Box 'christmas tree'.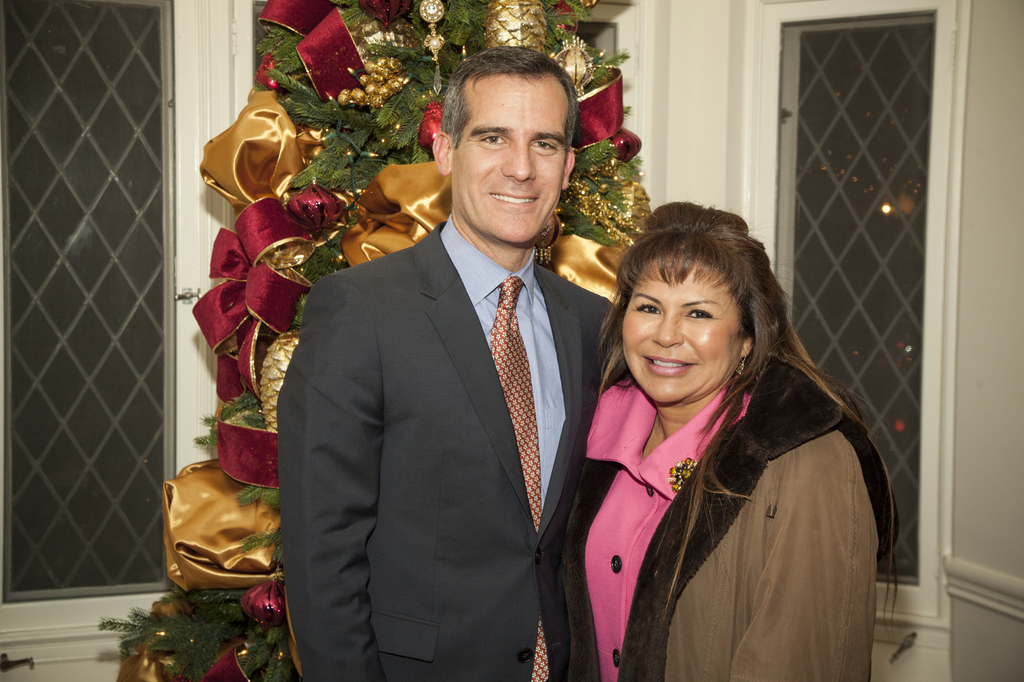
(83,0,663,681).
